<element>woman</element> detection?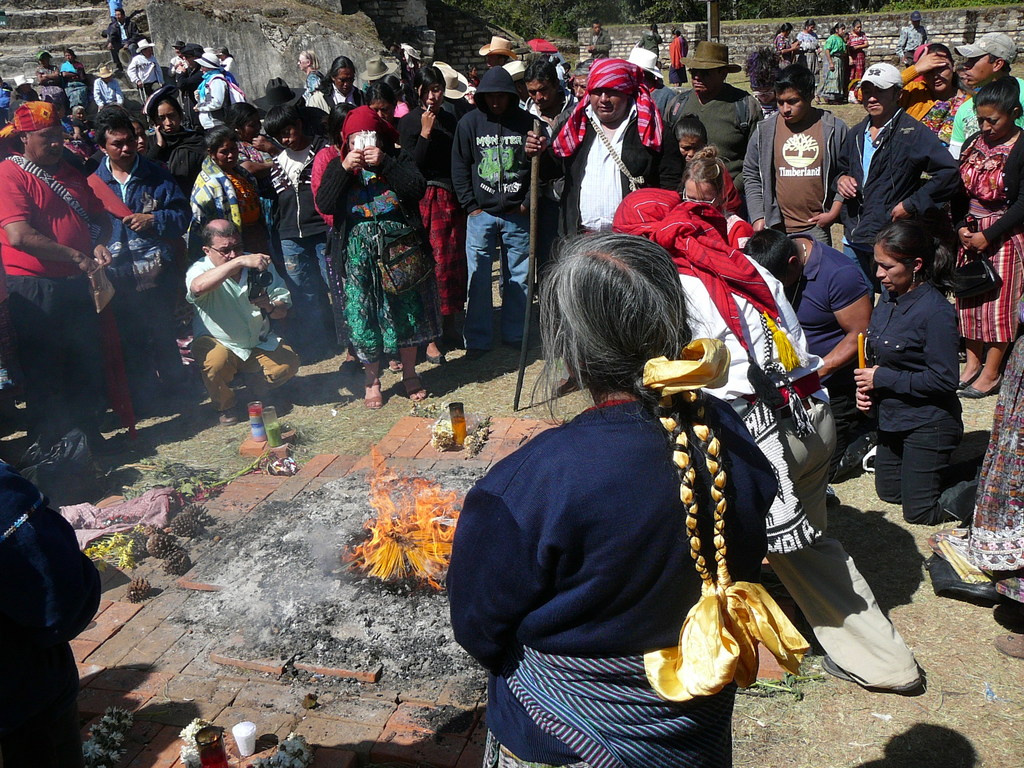
[668, 27, 690, 89]
